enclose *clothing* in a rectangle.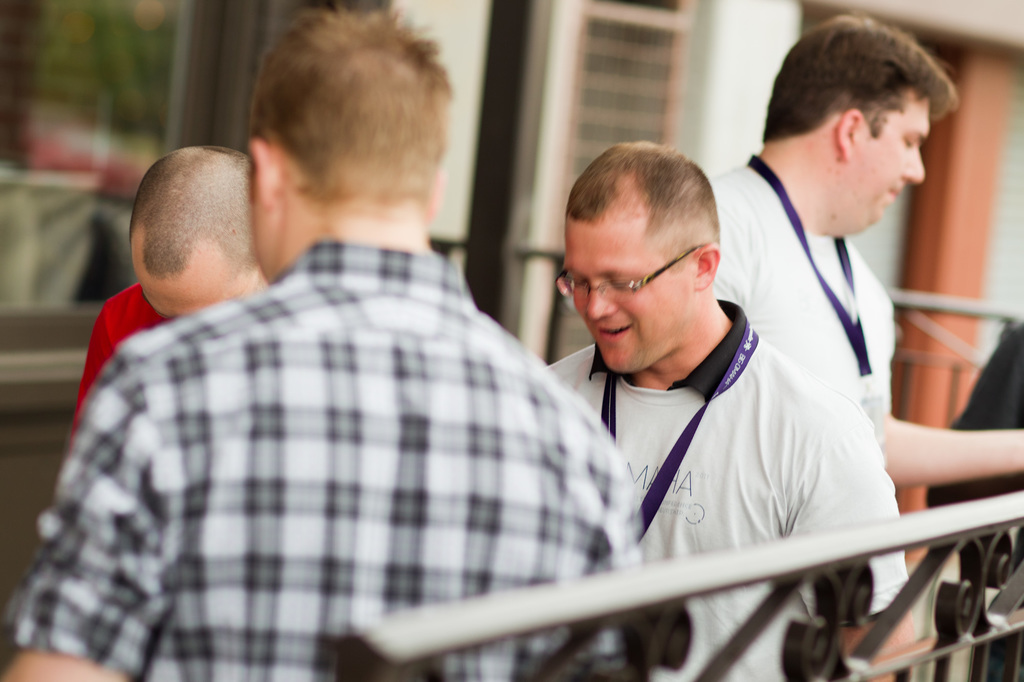
BBox(703, 154, 900, 488).
